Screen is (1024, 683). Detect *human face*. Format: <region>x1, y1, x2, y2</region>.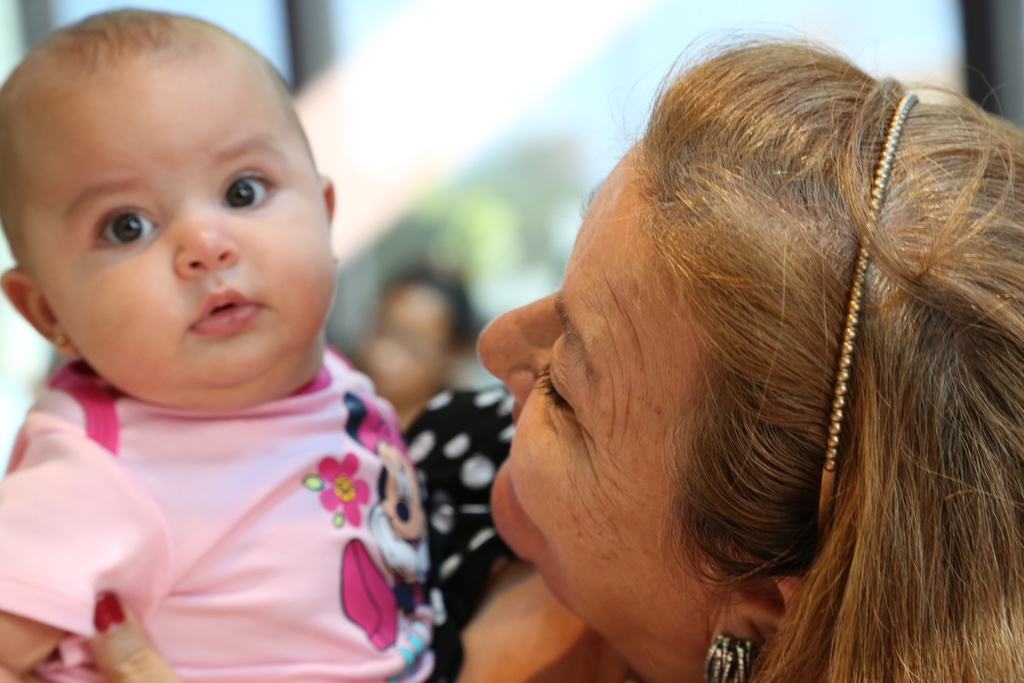
<region>33, 69, 329, 408</region>.
